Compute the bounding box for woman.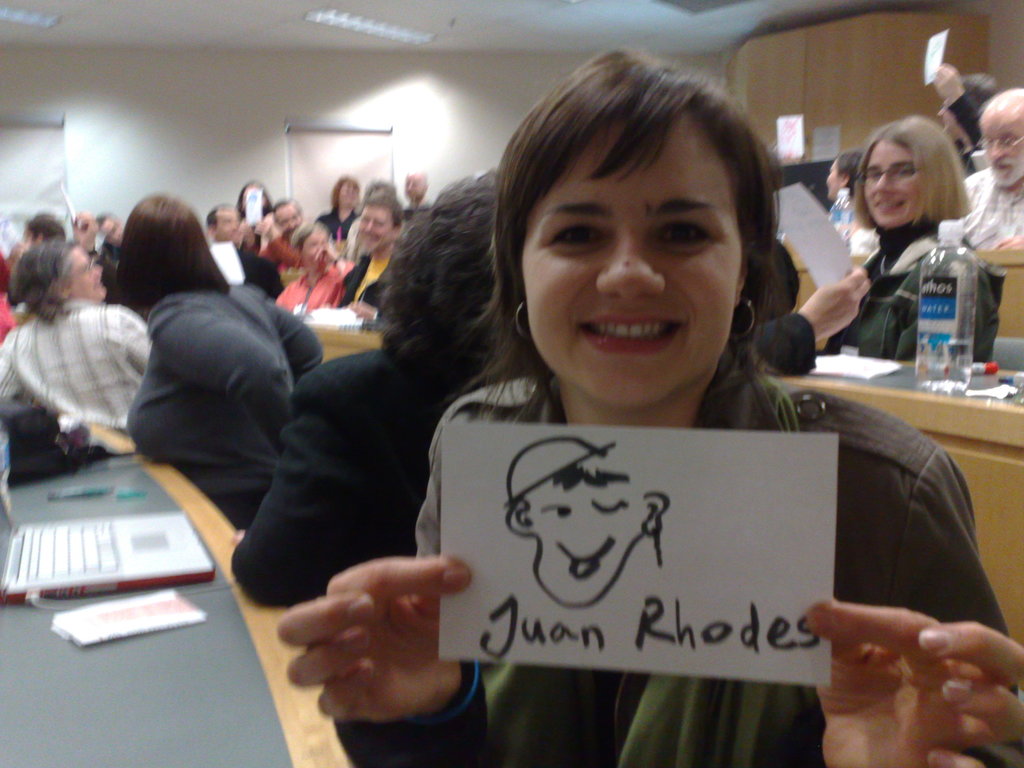
320, 169, 370, 242.
